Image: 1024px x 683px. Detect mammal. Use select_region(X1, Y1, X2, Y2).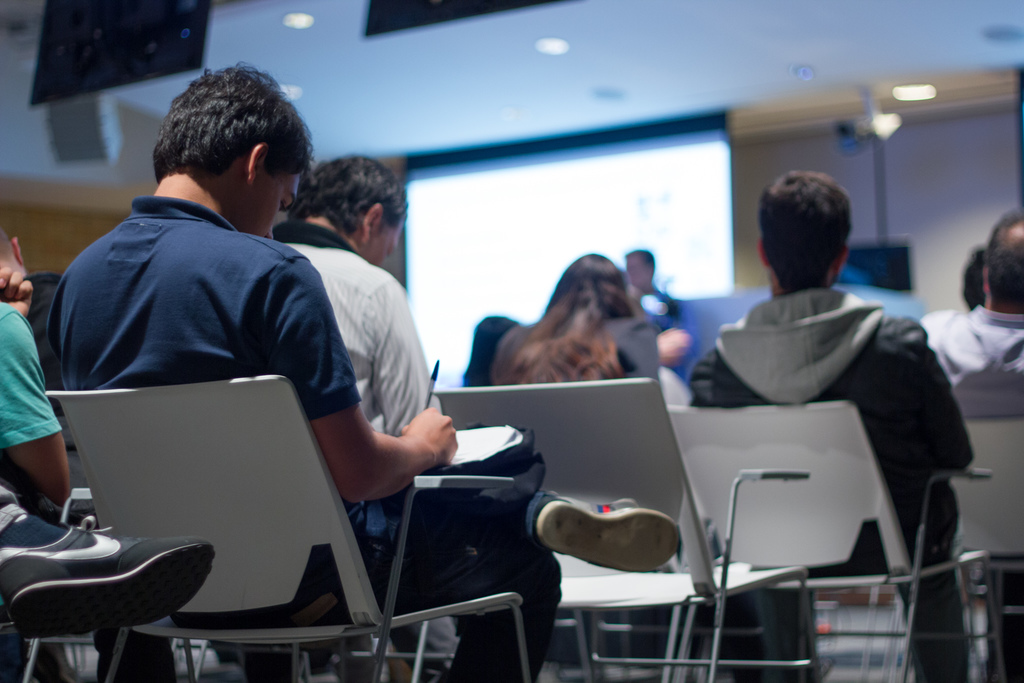
select_region(0, 475, 218, 682).
